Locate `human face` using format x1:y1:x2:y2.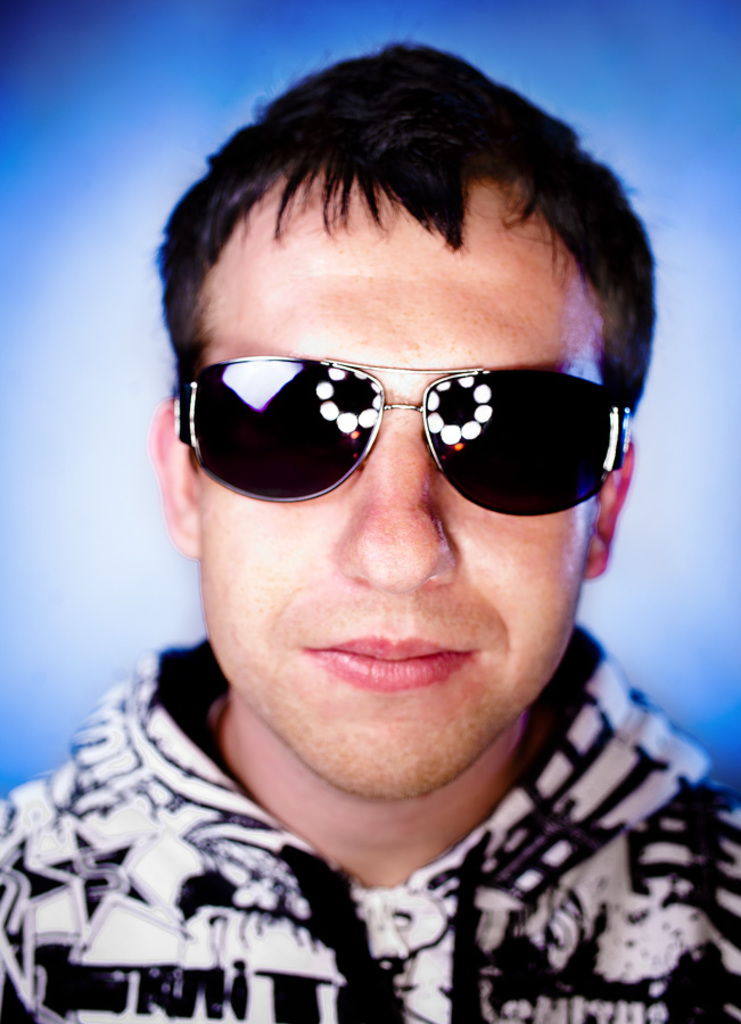
199:198:588:804.
